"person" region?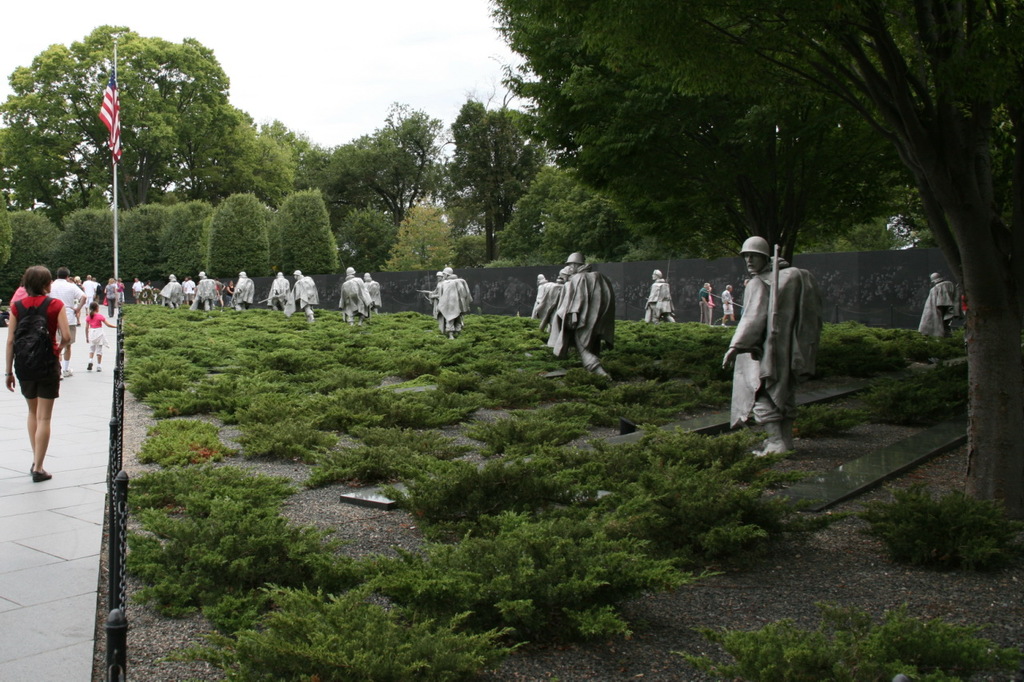
region(529, 272, 556, 321)
